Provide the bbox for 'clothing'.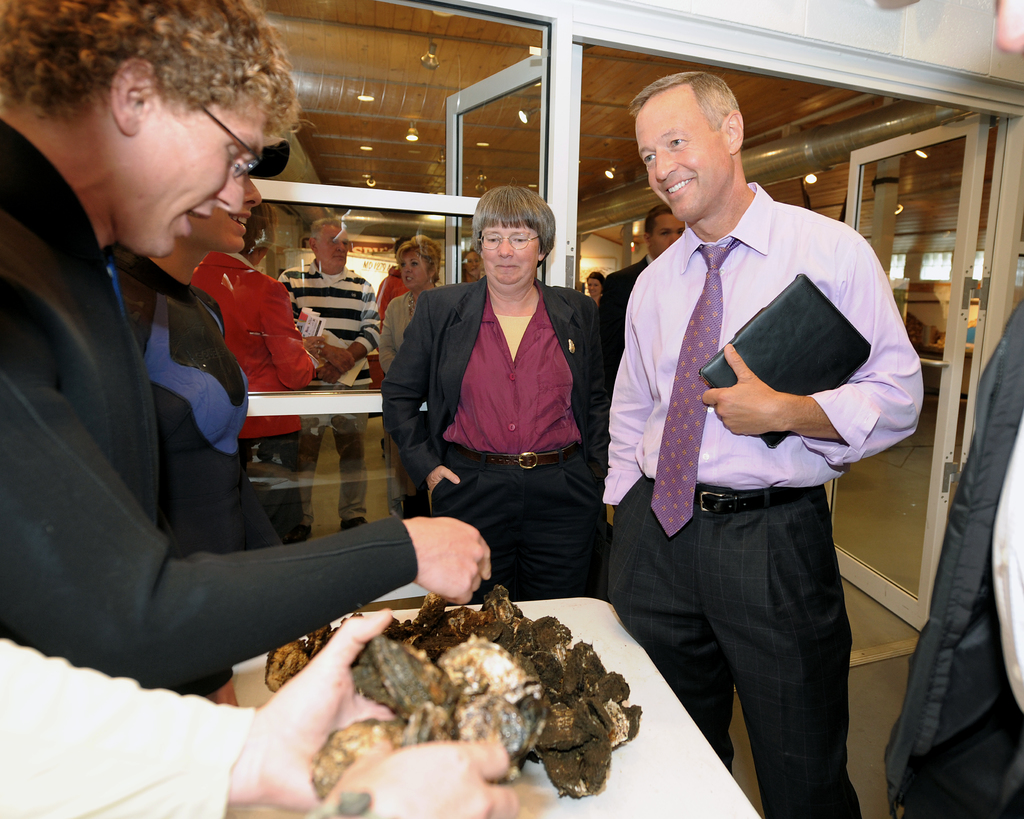
rect(374, 268, 412, 385).
